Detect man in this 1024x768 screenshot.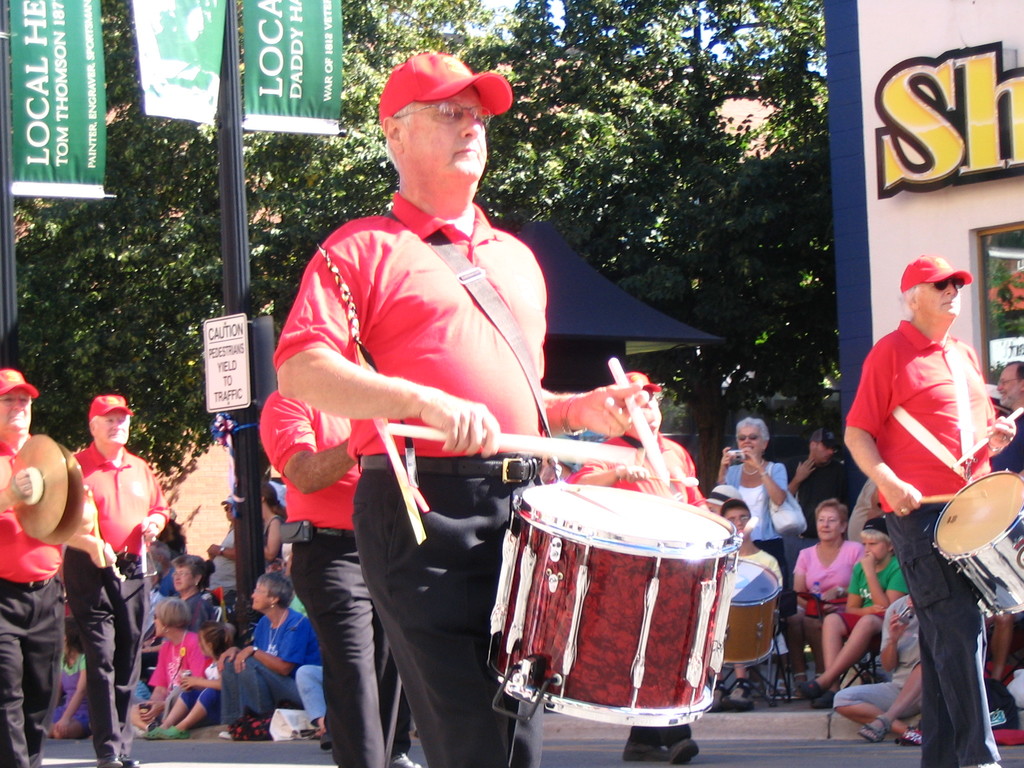
Detection: left=262, top=387, right=408, bottom=767.
